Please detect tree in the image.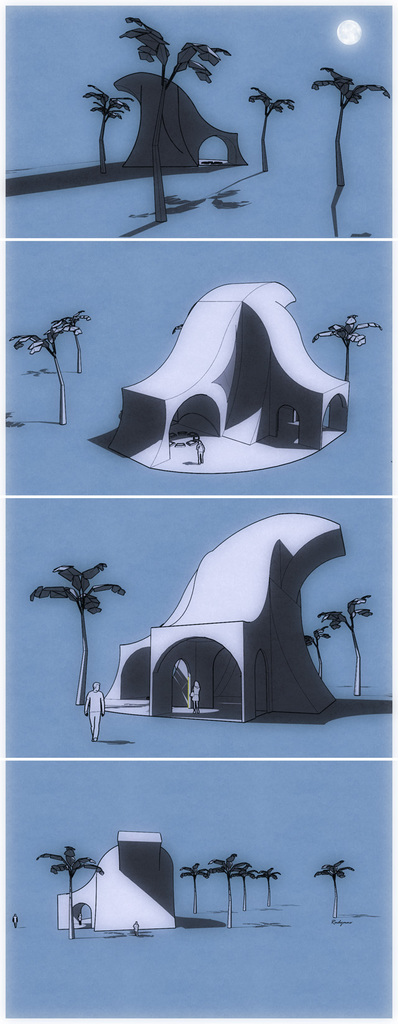
[39,847,104,927].
